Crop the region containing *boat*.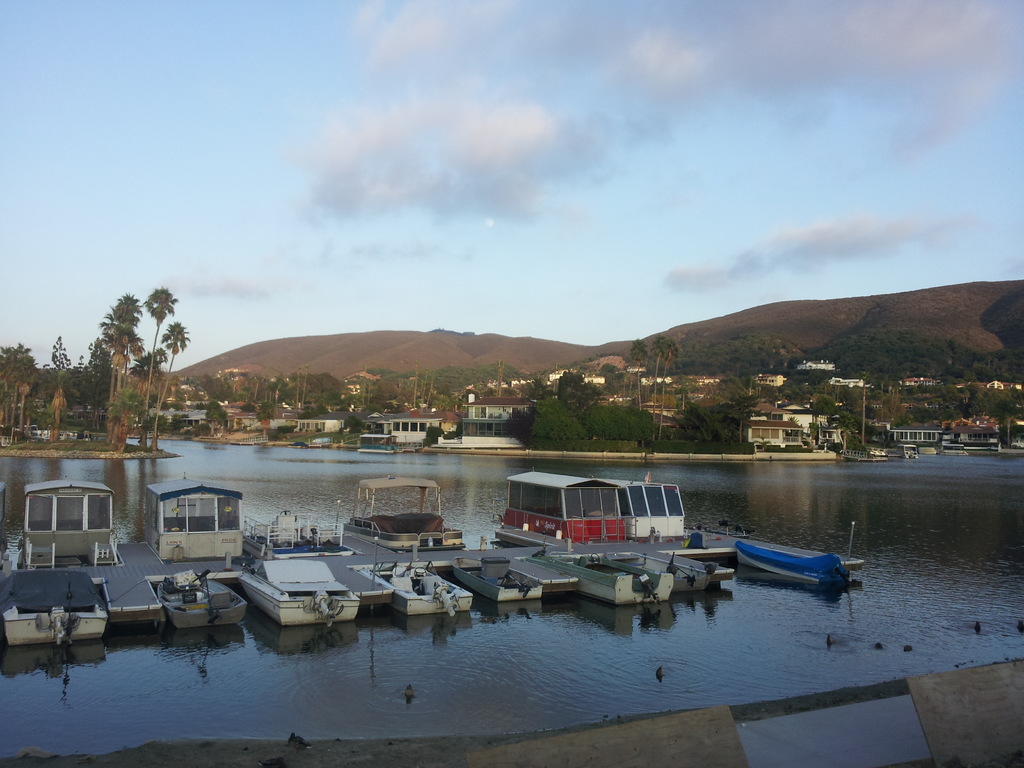
Crop region: box(452, 554, 540, 602).
